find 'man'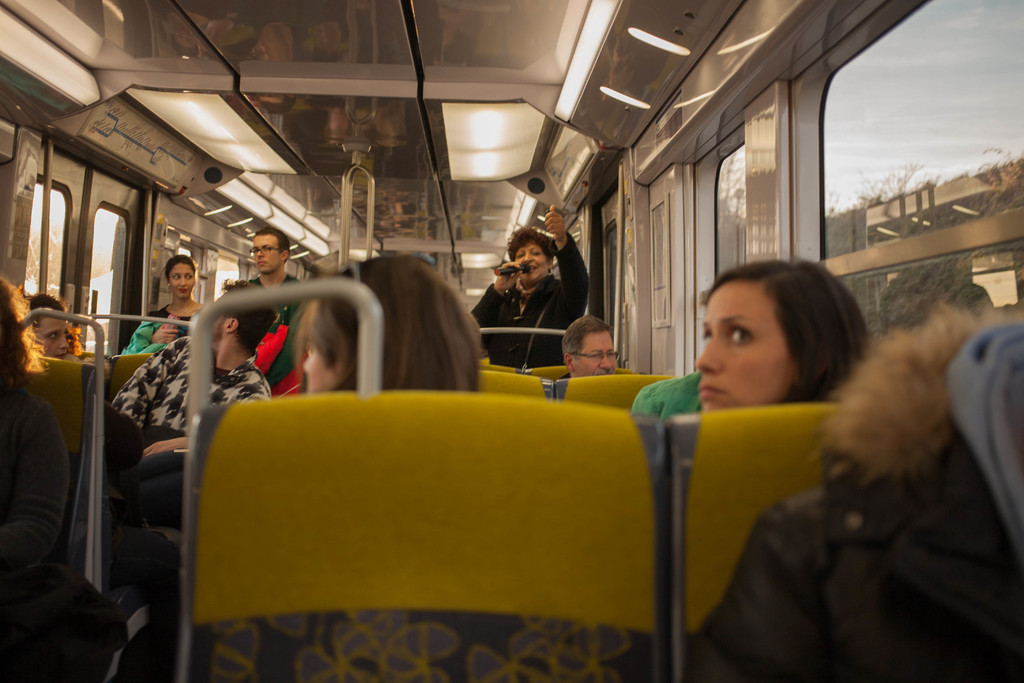
pyautogui.locateOnScreen(221, 226, 305, 296)
